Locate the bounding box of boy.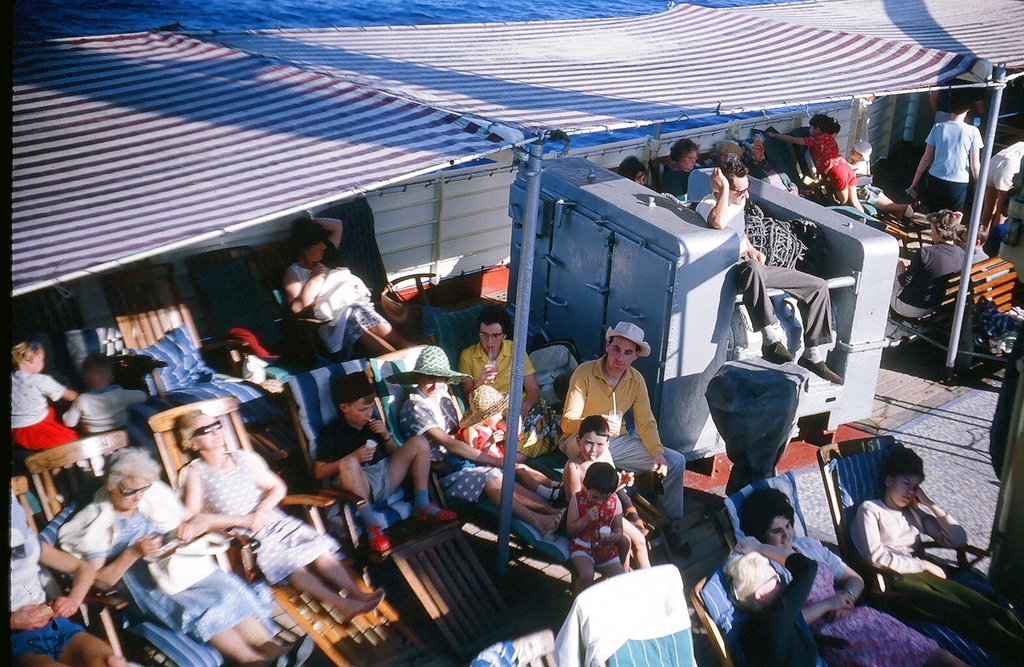
Bounding box: [x1=556, y1=418, x2=645, y2=532].
